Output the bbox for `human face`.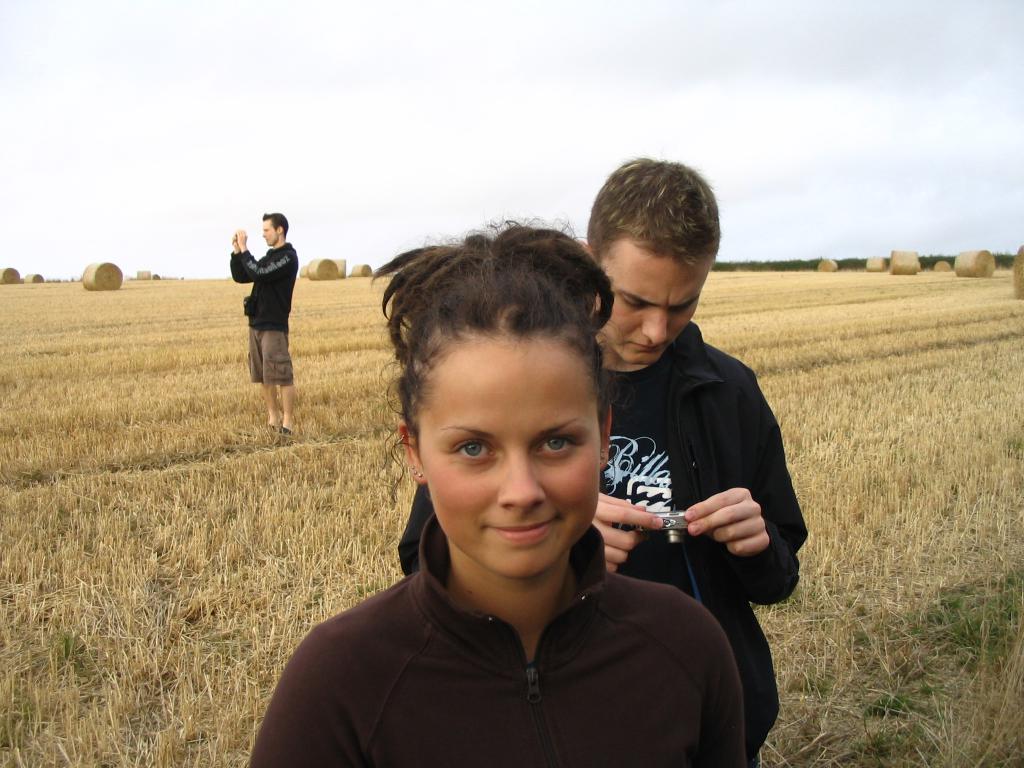
259,217,284,248.
